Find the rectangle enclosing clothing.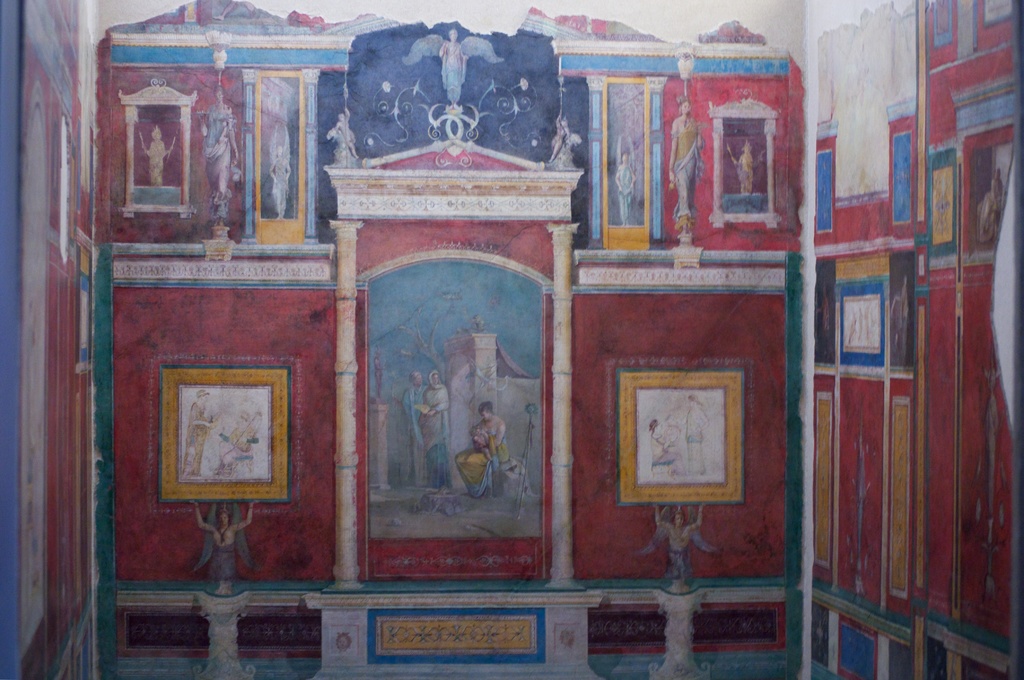
bbox=(200, 103, 236, 220).
